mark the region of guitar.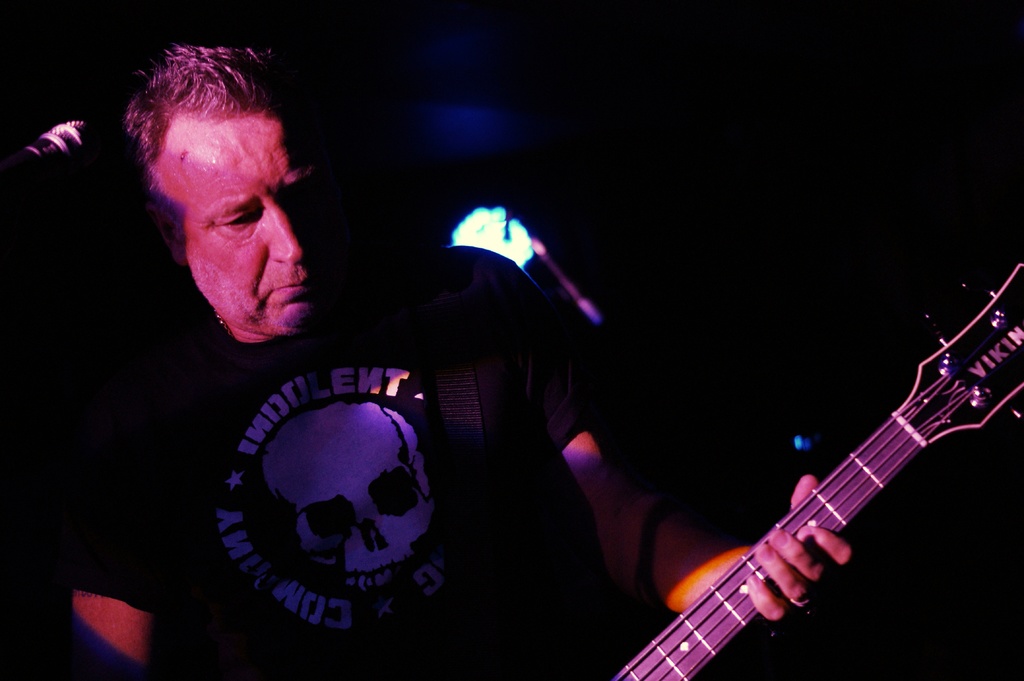
Region: (653,263,1014,680).
